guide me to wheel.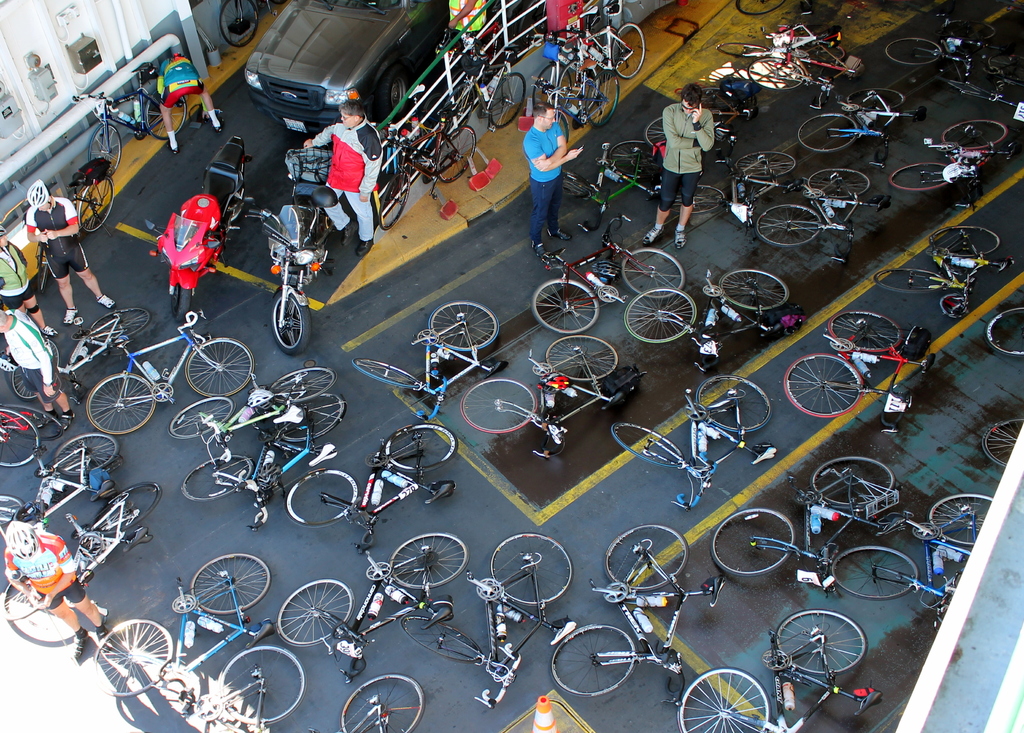
Guidance: 170,280,195,323.
